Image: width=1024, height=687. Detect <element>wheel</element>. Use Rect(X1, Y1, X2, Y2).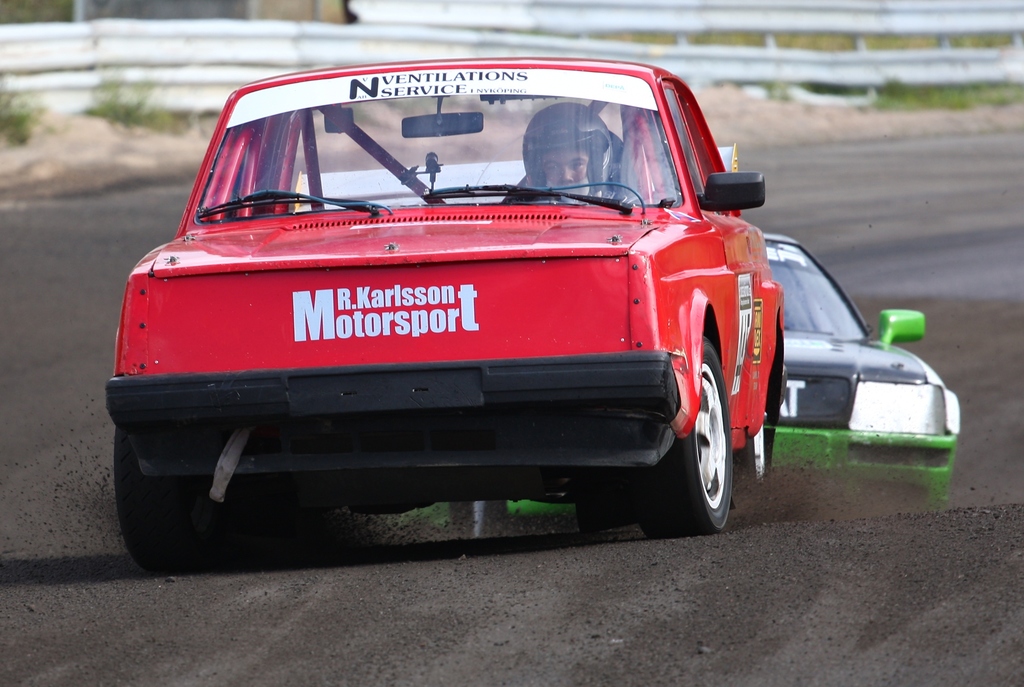
Rect(456, 490, 529, 542).
